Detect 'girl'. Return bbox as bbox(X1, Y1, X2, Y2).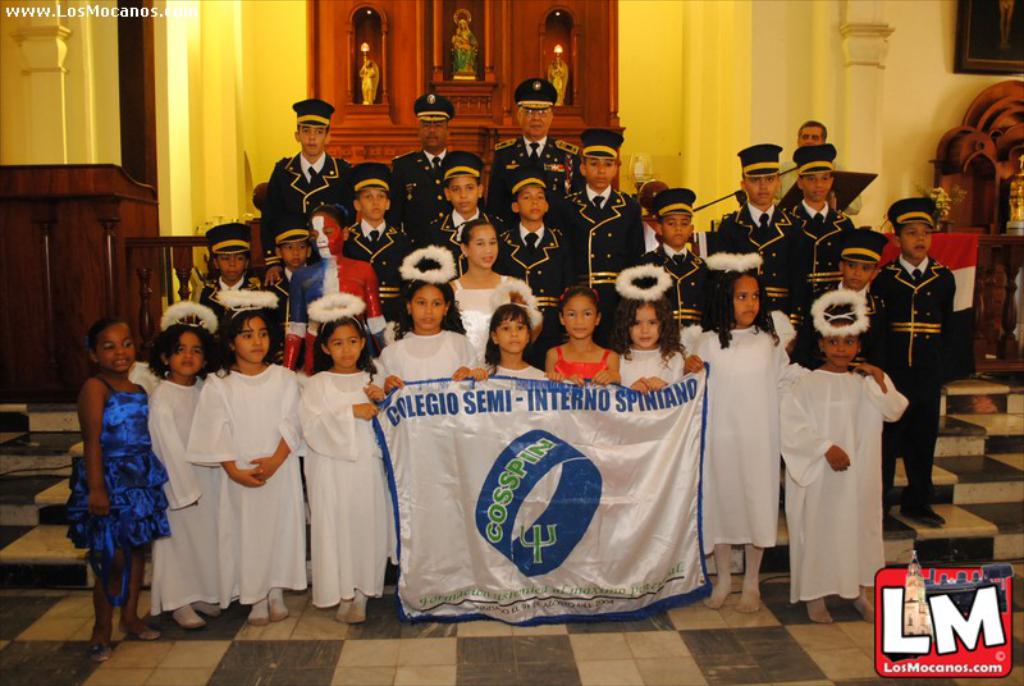
bbox(684, 267, 788, 614).
